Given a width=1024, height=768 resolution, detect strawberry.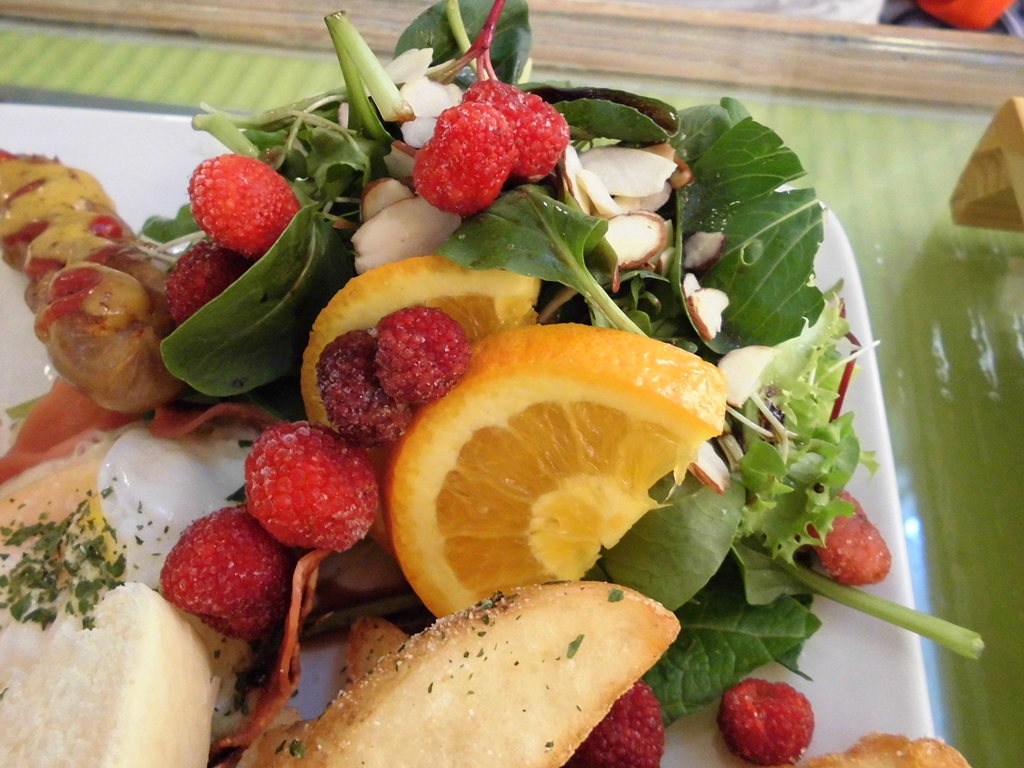
detection(161, 507, 289, 644).
